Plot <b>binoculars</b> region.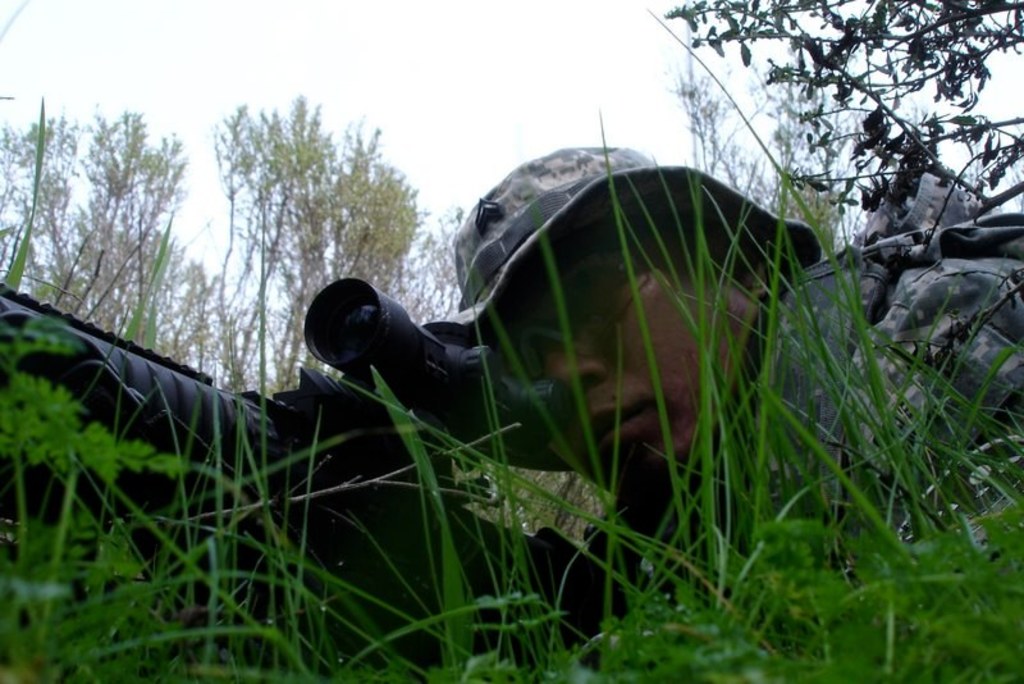
Plotted at x1=306, y1=278, x2=572, y2=453.
